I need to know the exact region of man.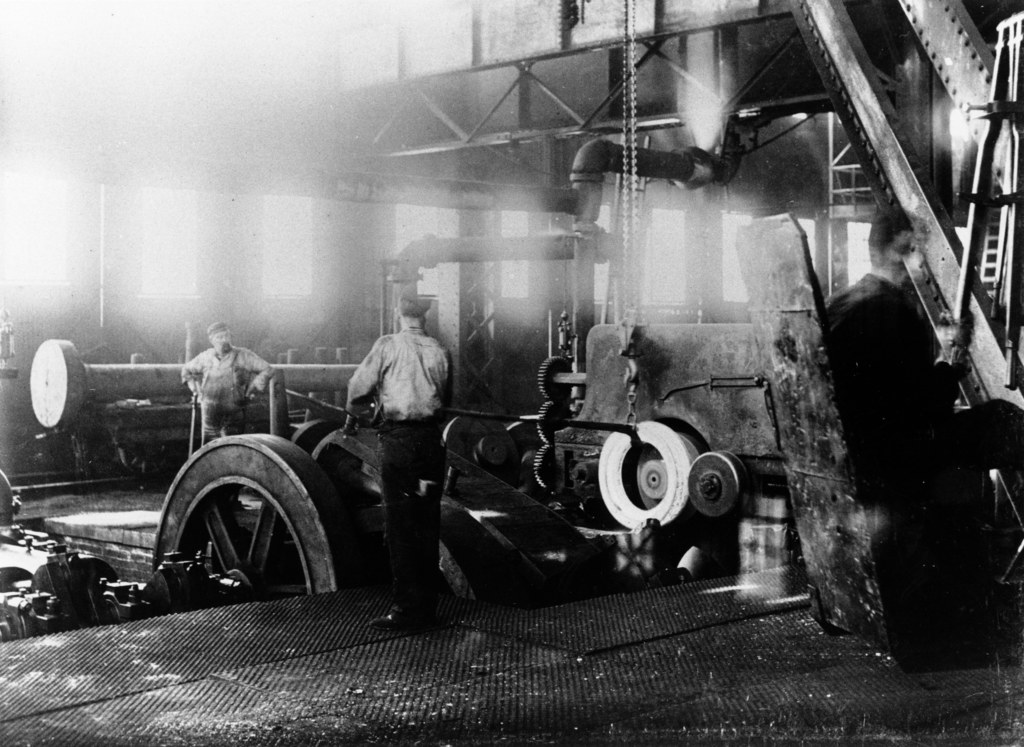
Region: (left=335, top=268, right=462, bottom=620).
